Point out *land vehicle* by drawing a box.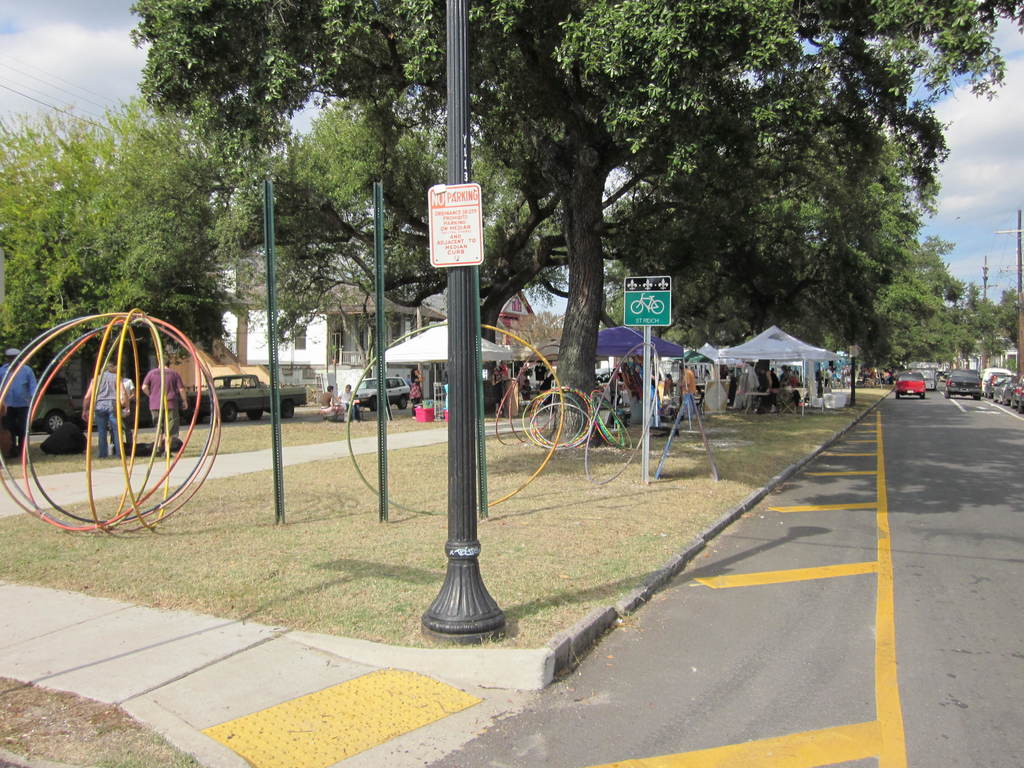
895, 369, 923, 399.
